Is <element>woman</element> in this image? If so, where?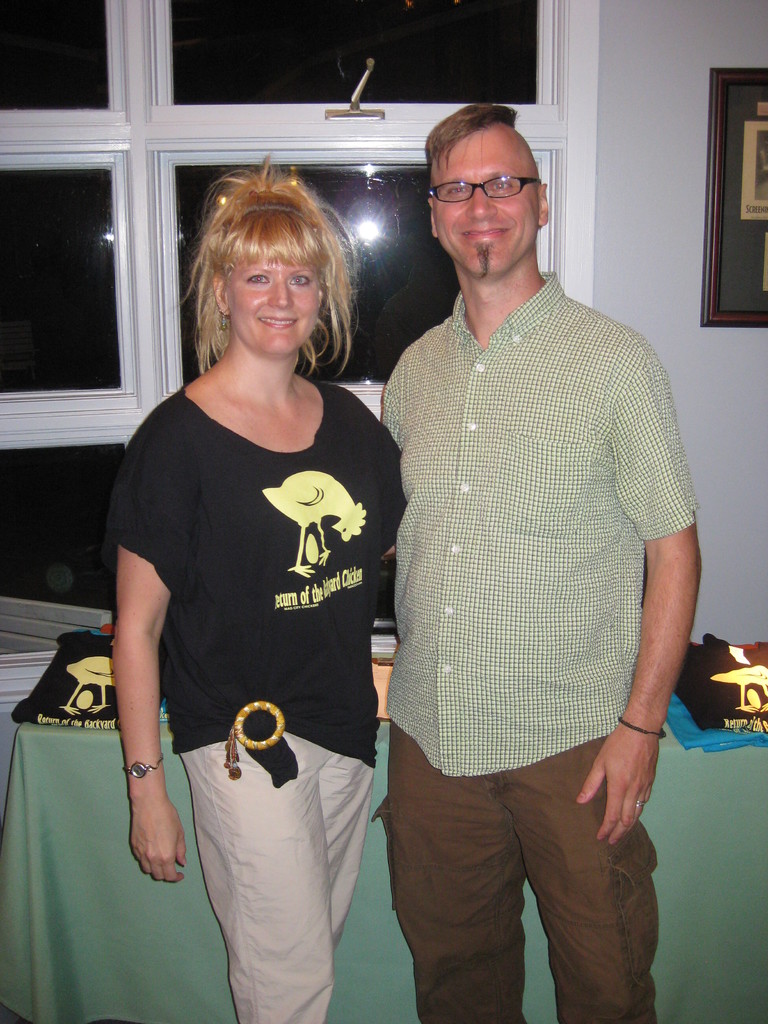
Yes, at [116, 184, 403, 1023].
